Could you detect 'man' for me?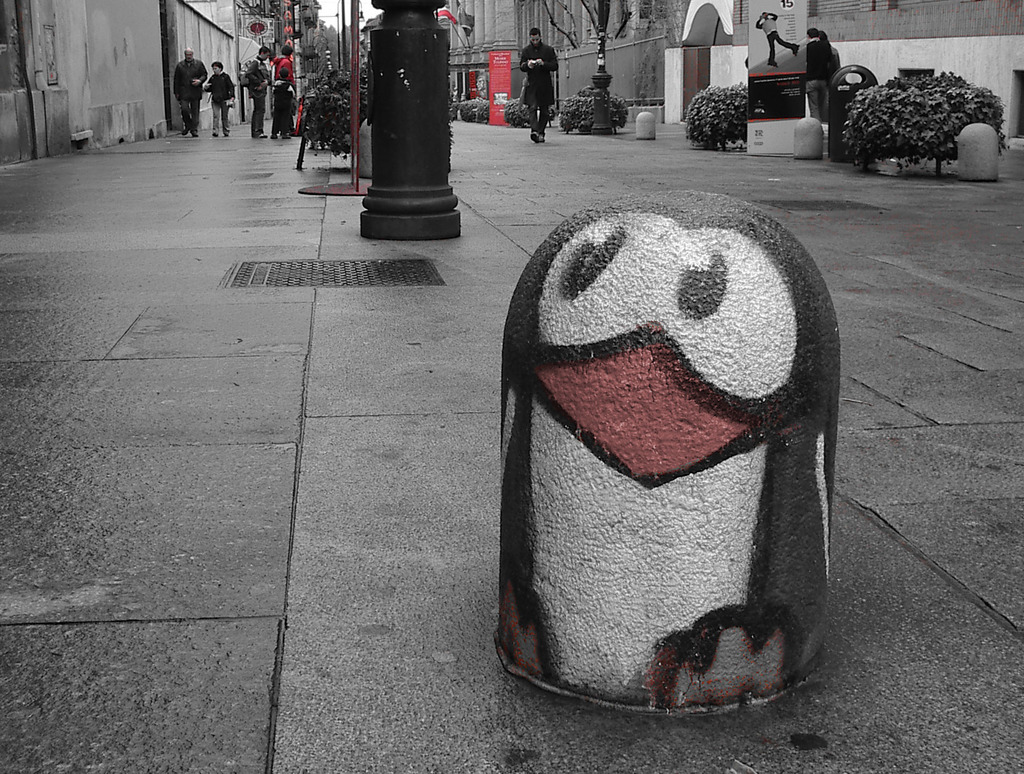
Detection result: [x1=753, y1=8, x2=797, y2=76].
